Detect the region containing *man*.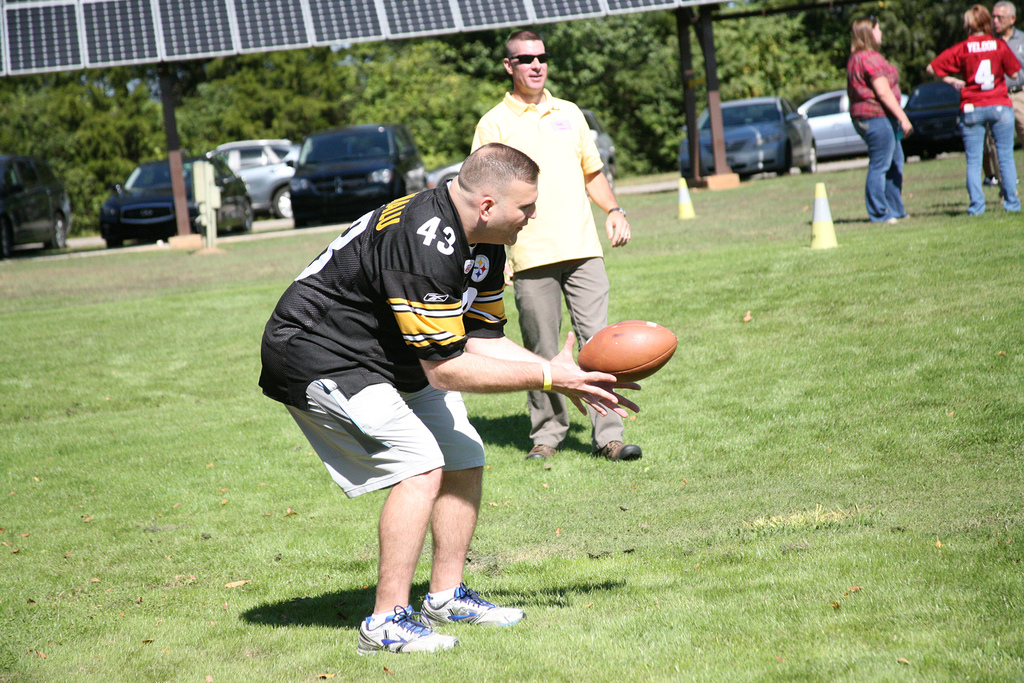
region(257, 144, 644, 657).
